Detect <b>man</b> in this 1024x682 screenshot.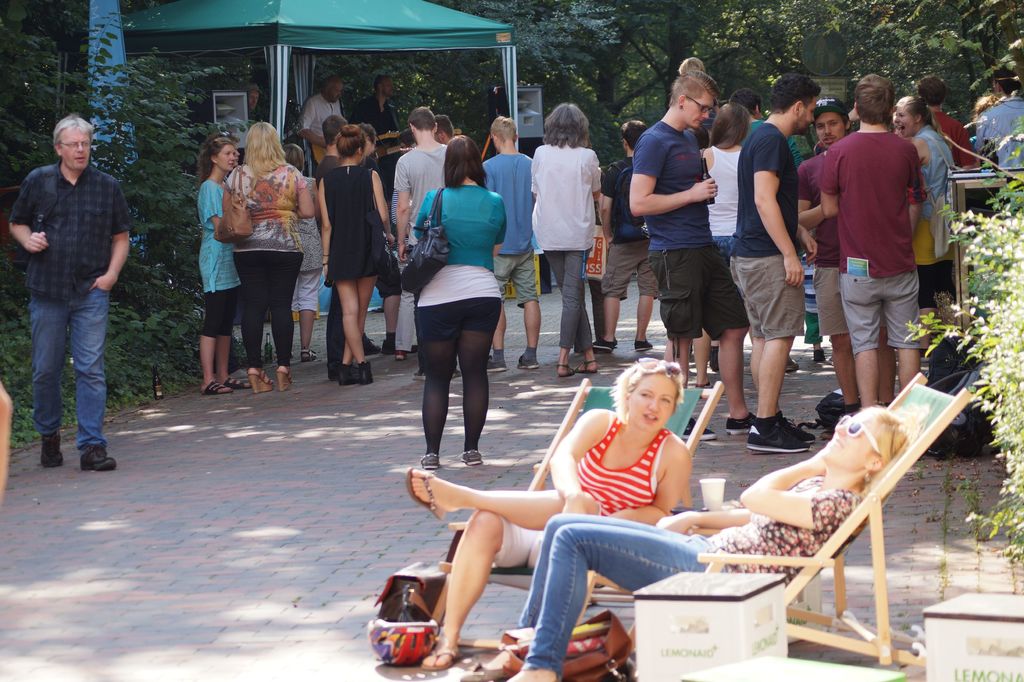
Detection: region(397, 104, 464, 378).
